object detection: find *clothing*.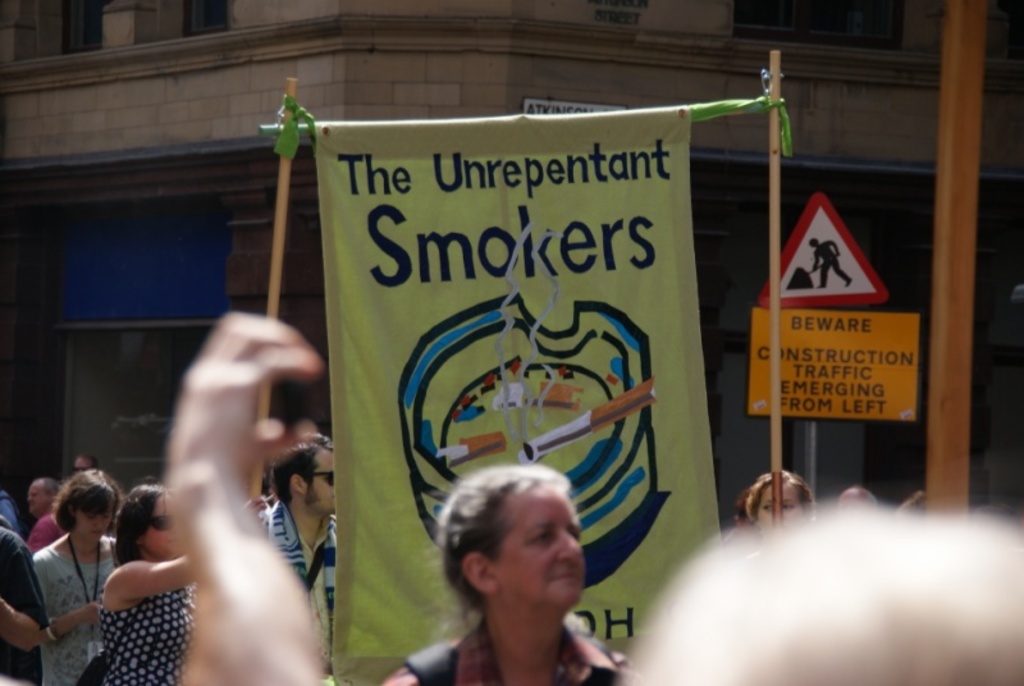
x1=96 y1=548 x2=215 y2=685.
